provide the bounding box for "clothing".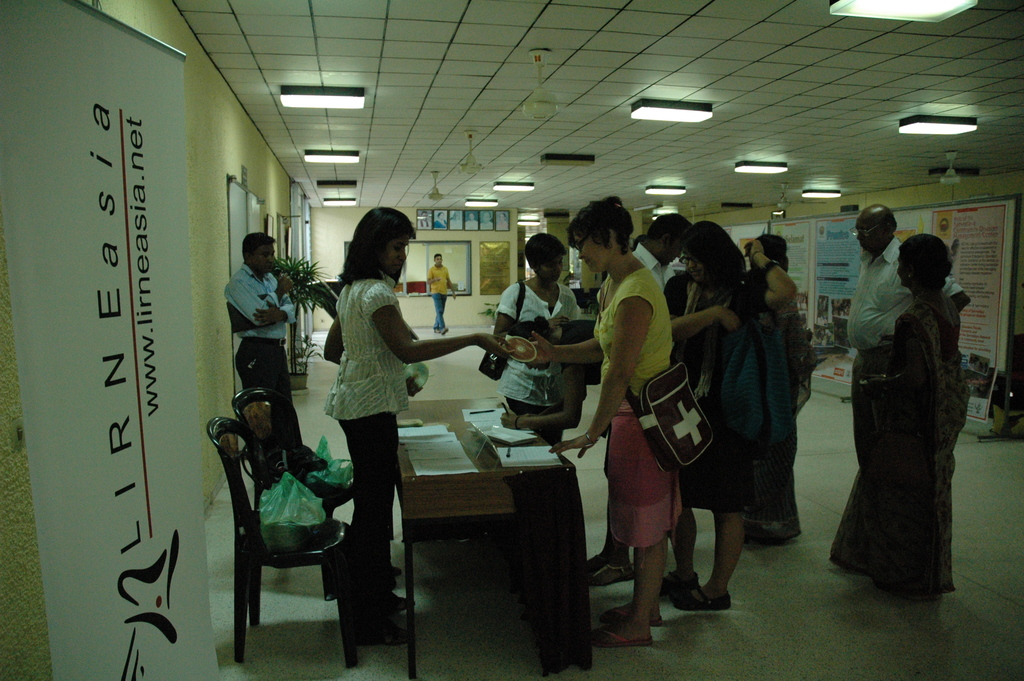
228, 264, 301, 445.
